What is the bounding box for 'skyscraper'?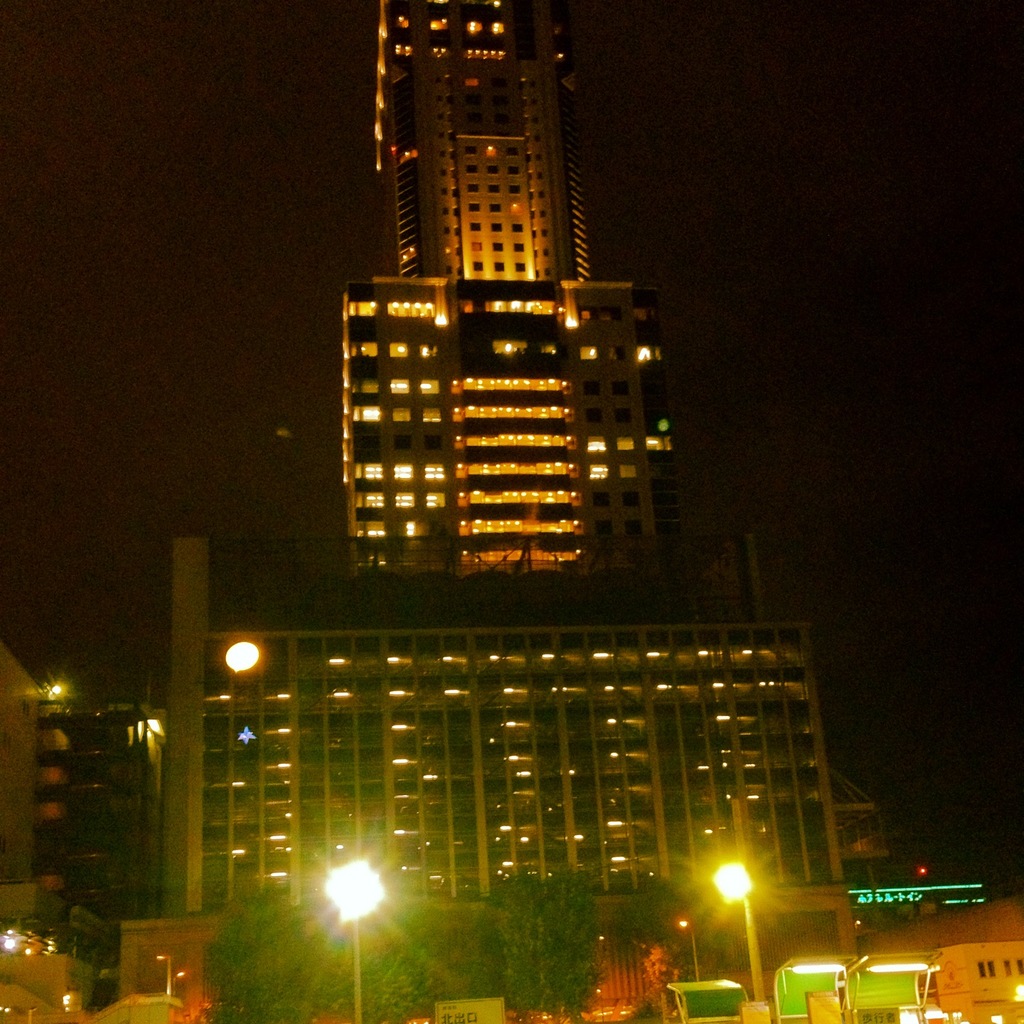
159:0:857:1023.
